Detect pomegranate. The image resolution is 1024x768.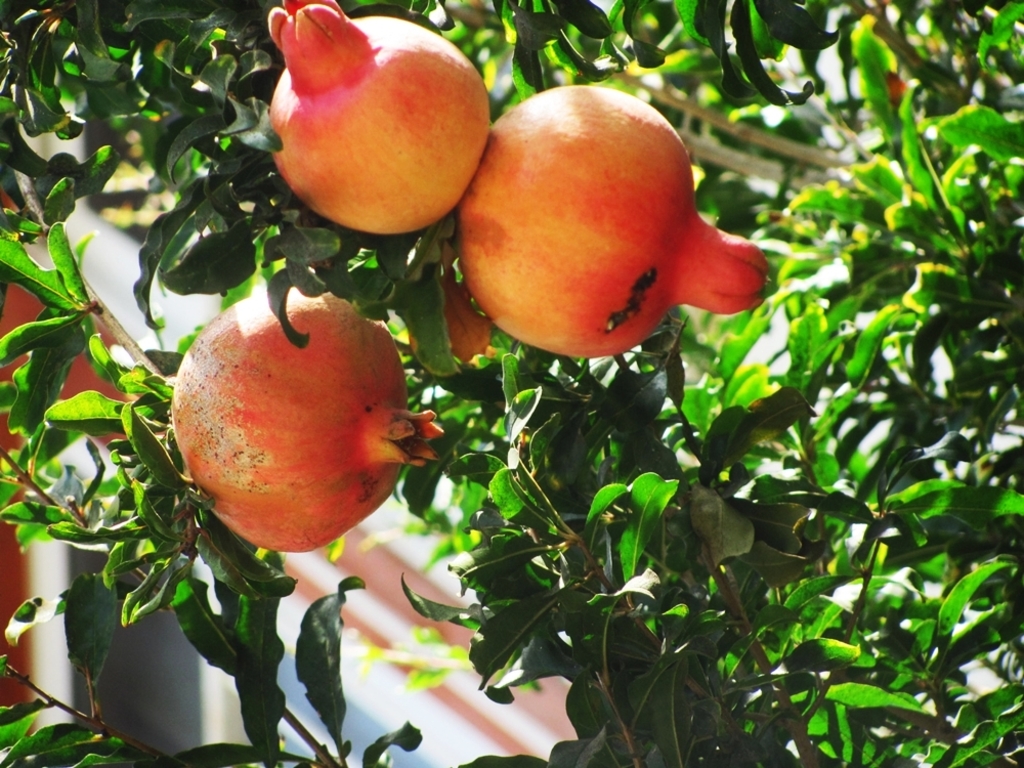
261,0,490,231.
